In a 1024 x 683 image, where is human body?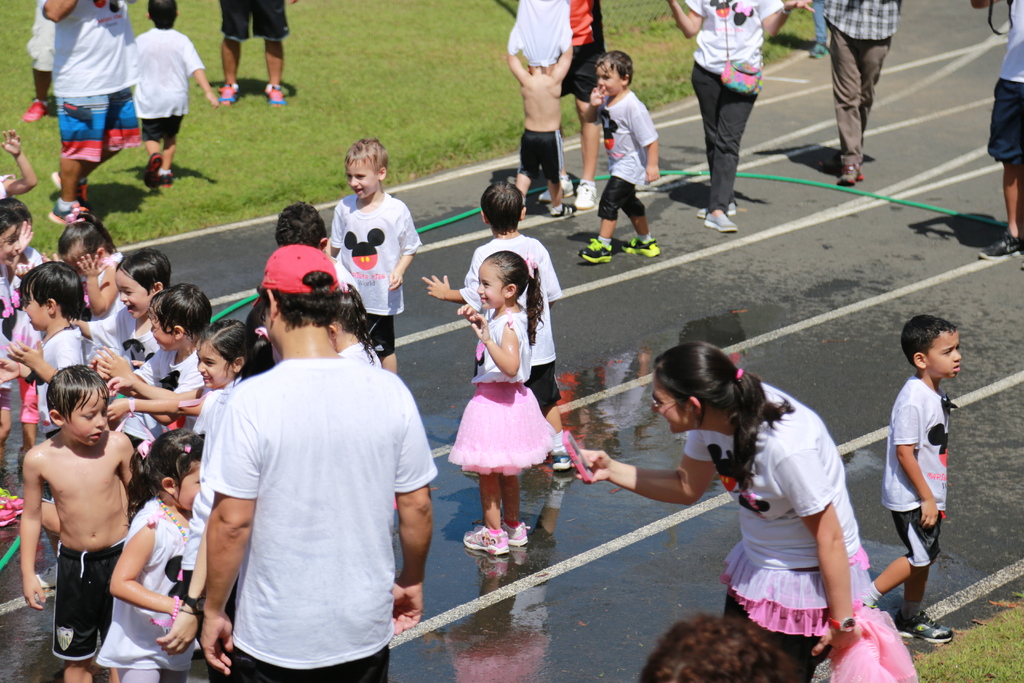
<region>100, 257, 181, 377</region>.
